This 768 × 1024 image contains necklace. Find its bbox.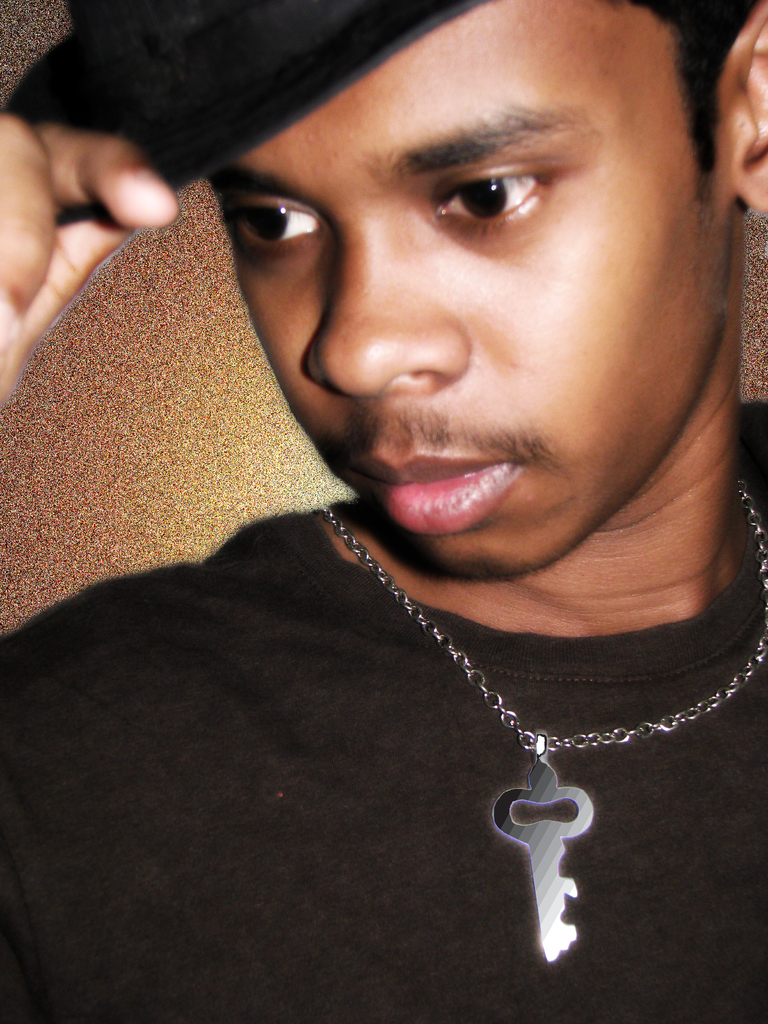
crop(321, 477, 767, 957).
